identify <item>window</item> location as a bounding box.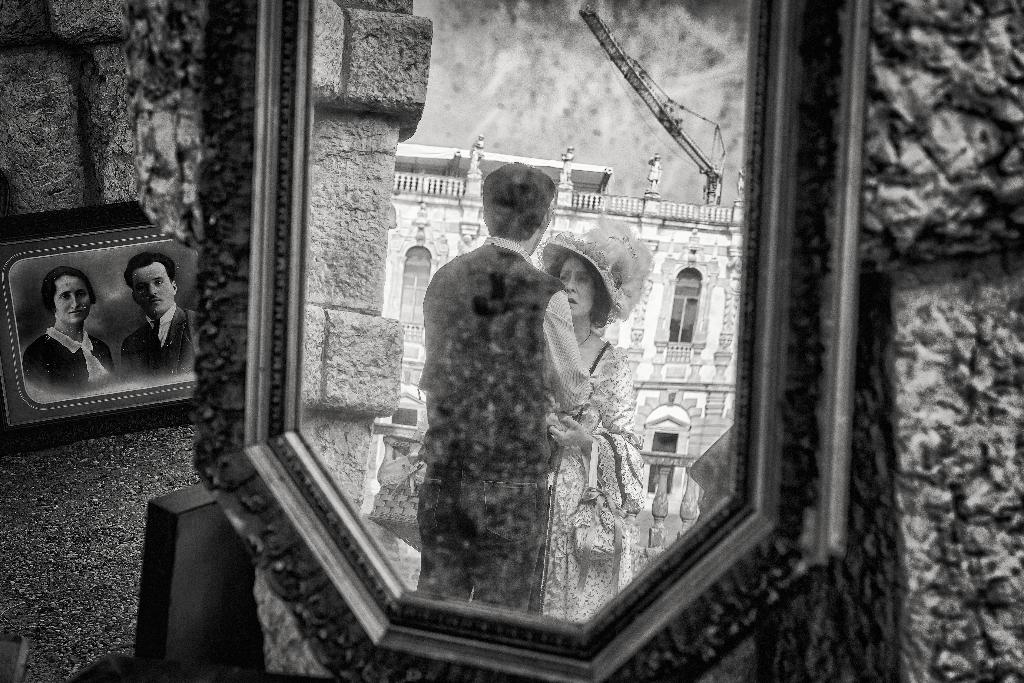
(x1=667, y1=256, x2=721, y2=359).
